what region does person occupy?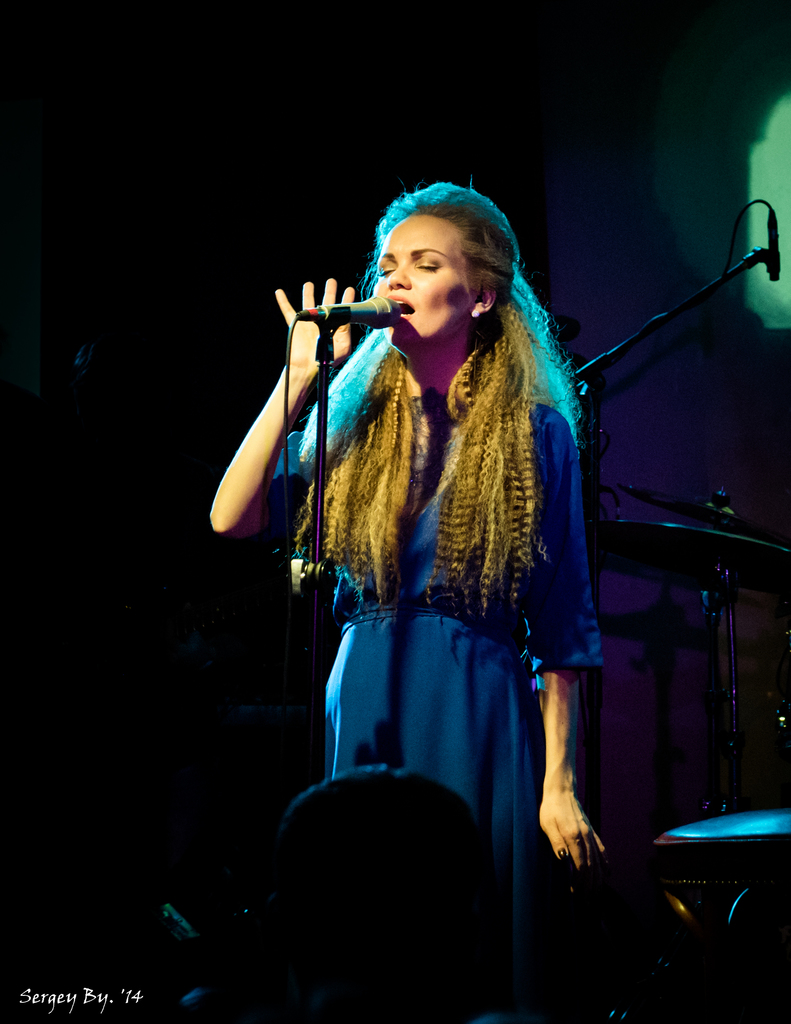
[202,180,614,1023].
